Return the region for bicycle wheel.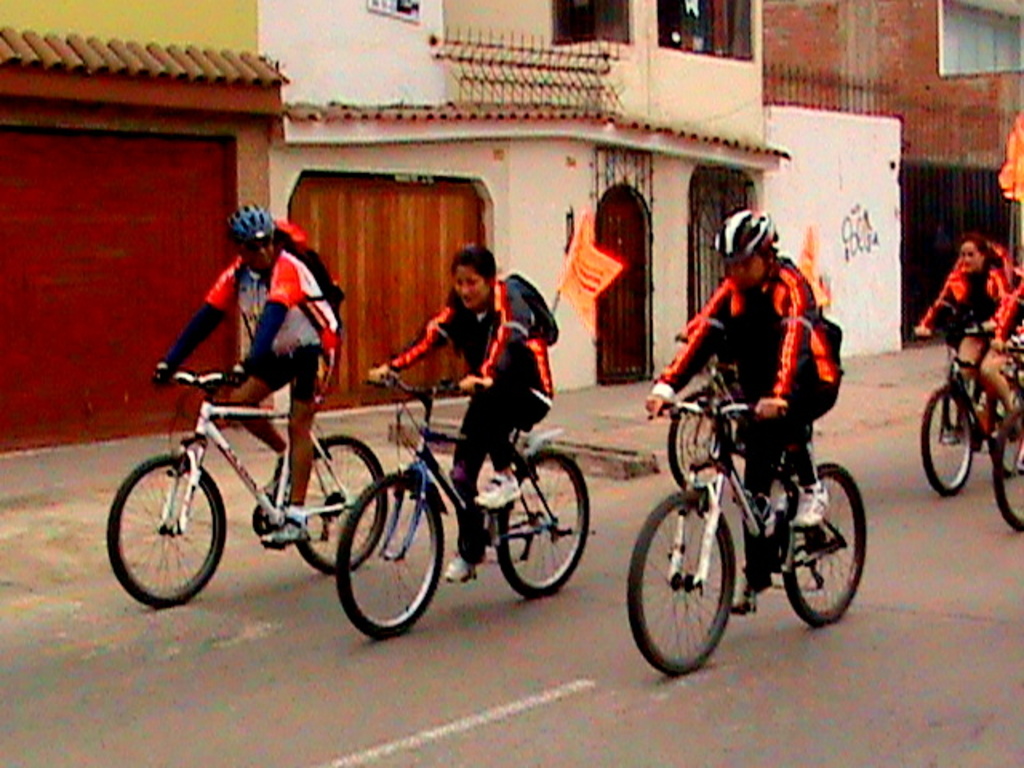
(left=114, top=451, right=221, bottom=610).
